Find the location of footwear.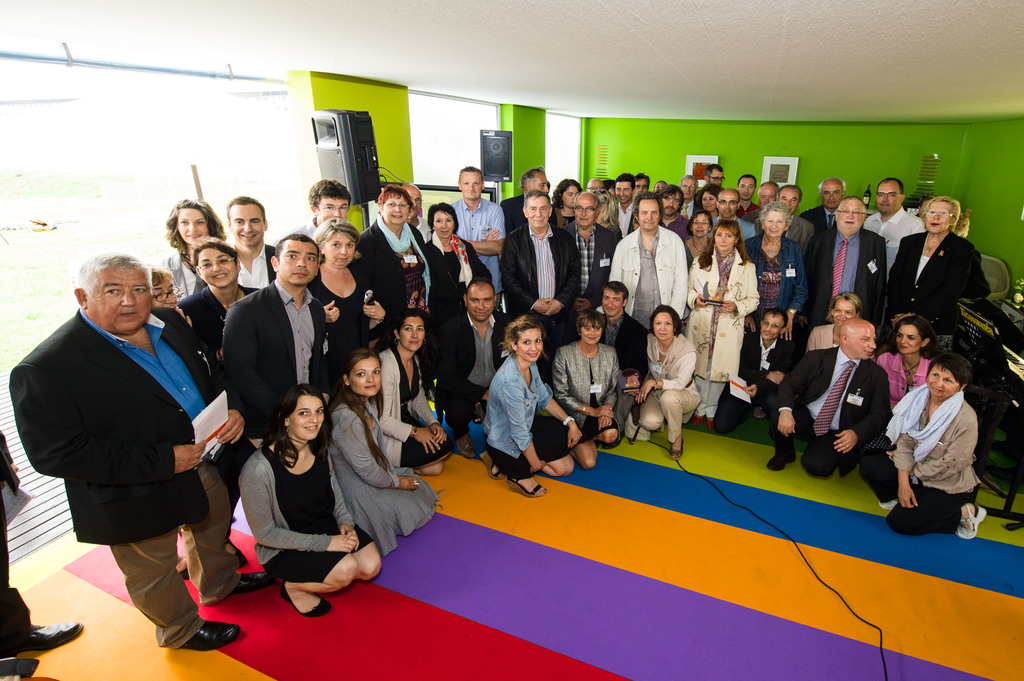
Location: <region>231, 538, 245, 567</region>.
